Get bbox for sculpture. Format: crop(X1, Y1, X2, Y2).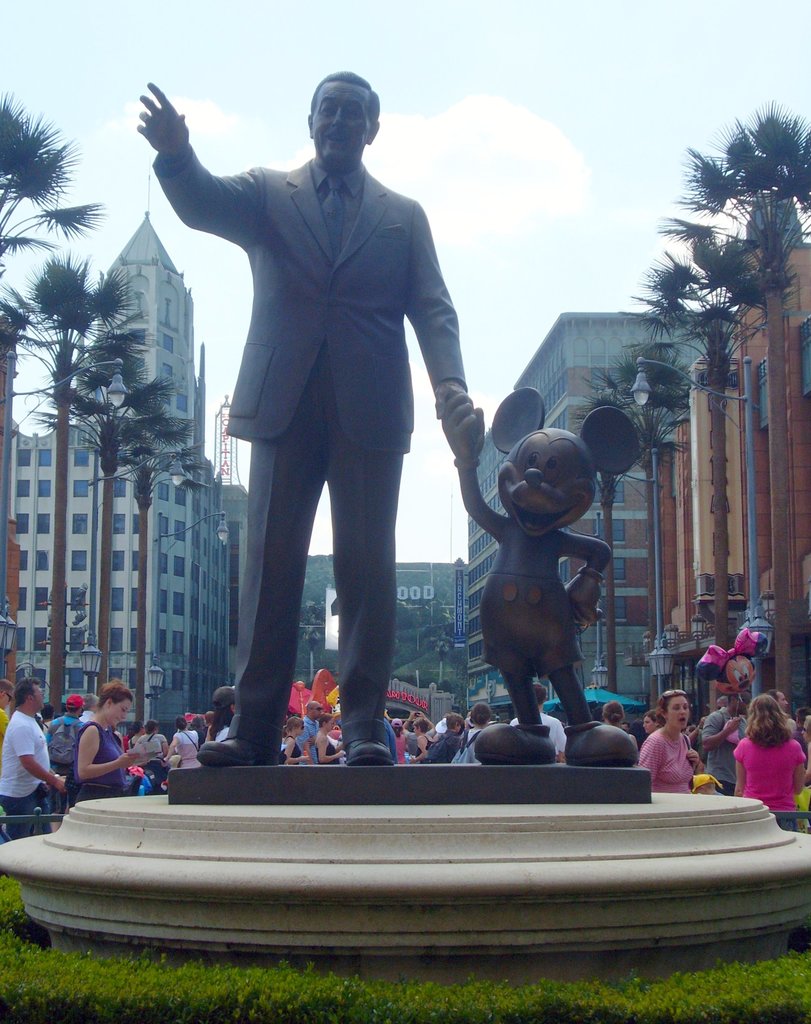
crop(138, 53, 507, 768).
